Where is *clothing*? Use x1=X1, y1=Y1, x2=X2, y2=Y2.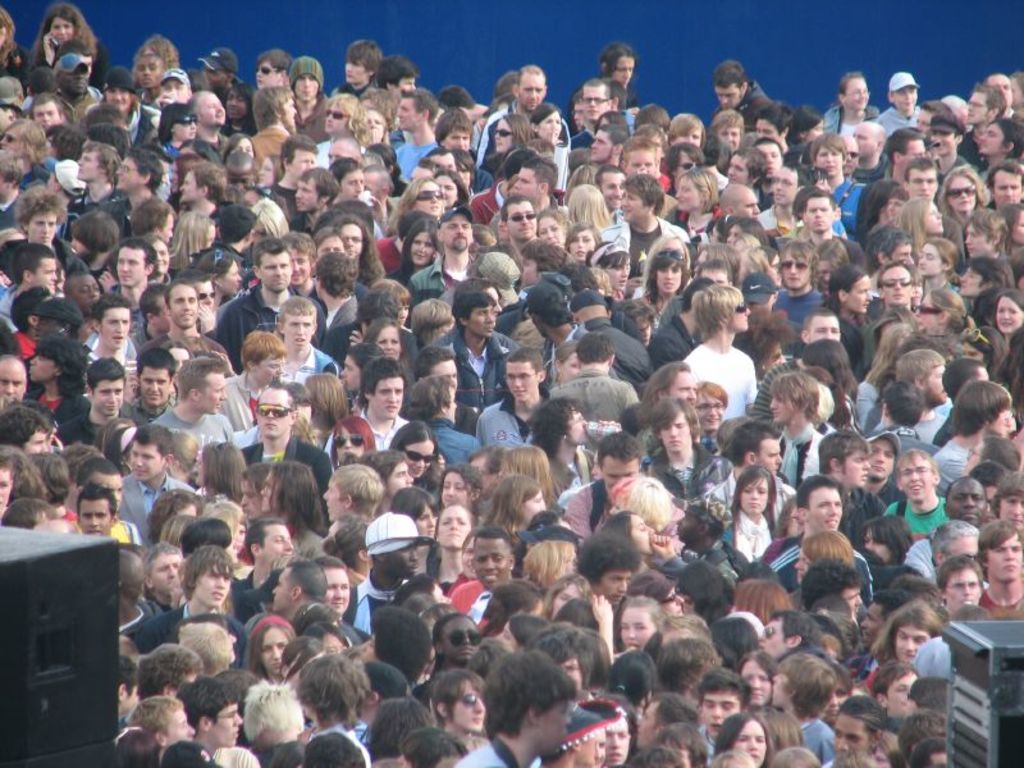
x1=750, y1=357, x2=815, y2=426.
